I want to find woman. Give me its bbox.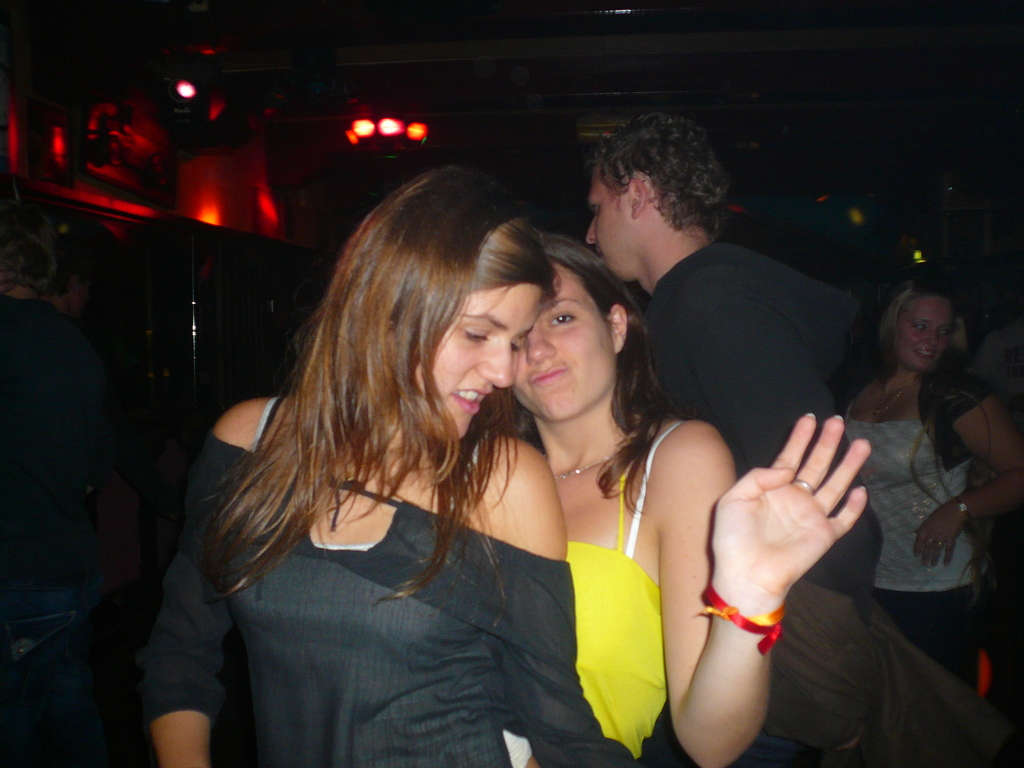
{"x1": 182, "y1": 177, "x2": 600, "y2": 767}.
